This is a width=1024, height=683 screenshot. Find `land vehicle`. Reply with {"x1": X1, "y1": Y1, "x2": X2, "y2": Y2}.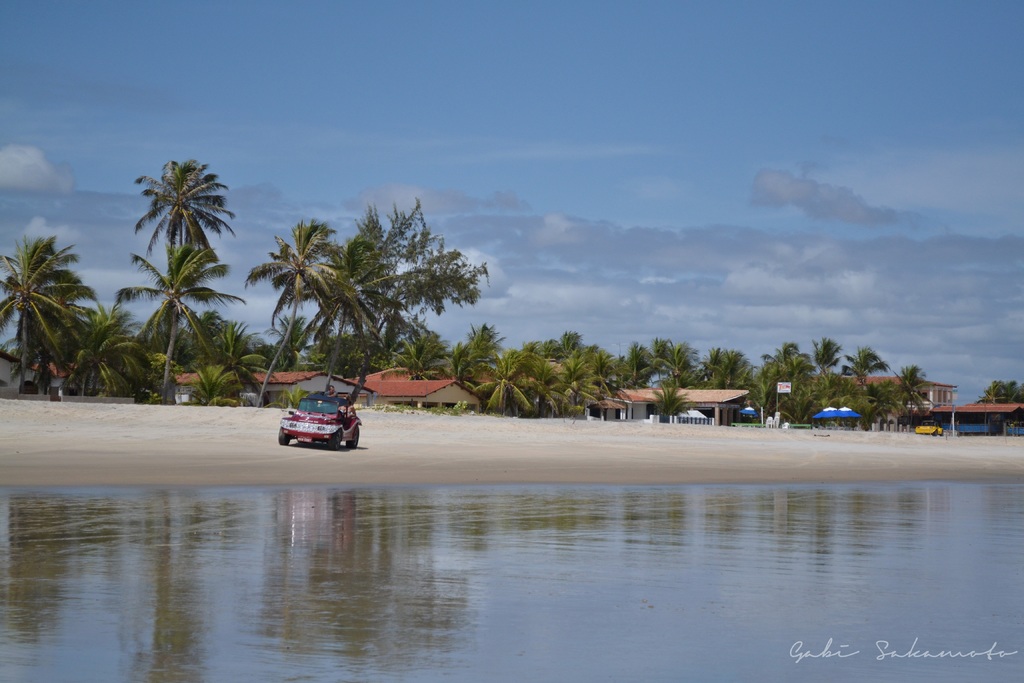
{"x1": 273, "y1": 388, "x2": 370, "y2": 452}.
